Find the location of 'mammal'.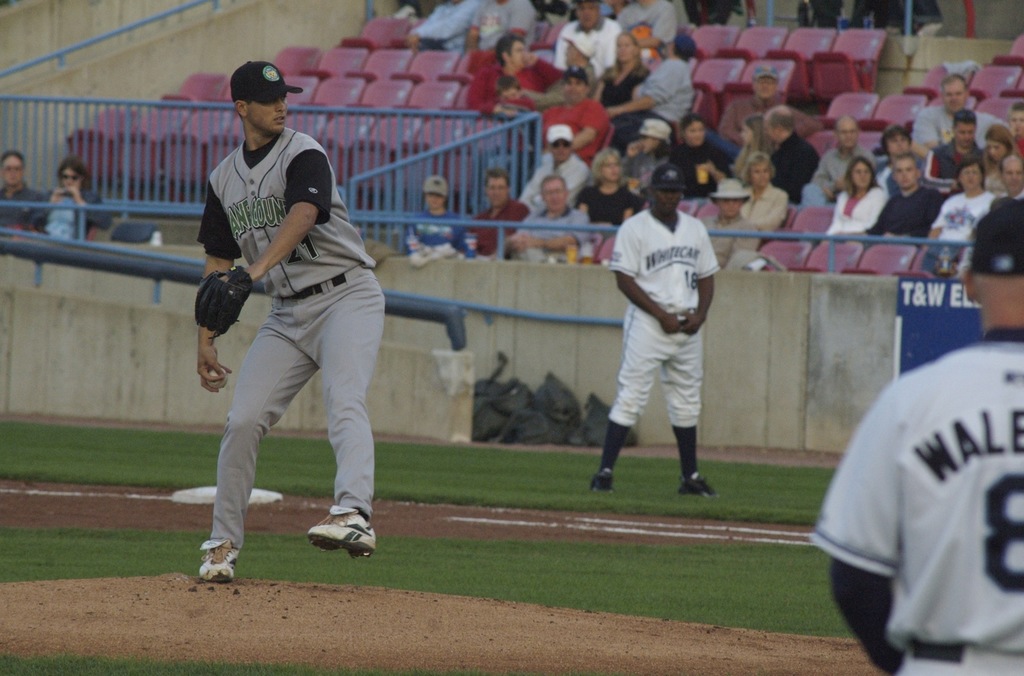
Location: 592/117/675/175.
